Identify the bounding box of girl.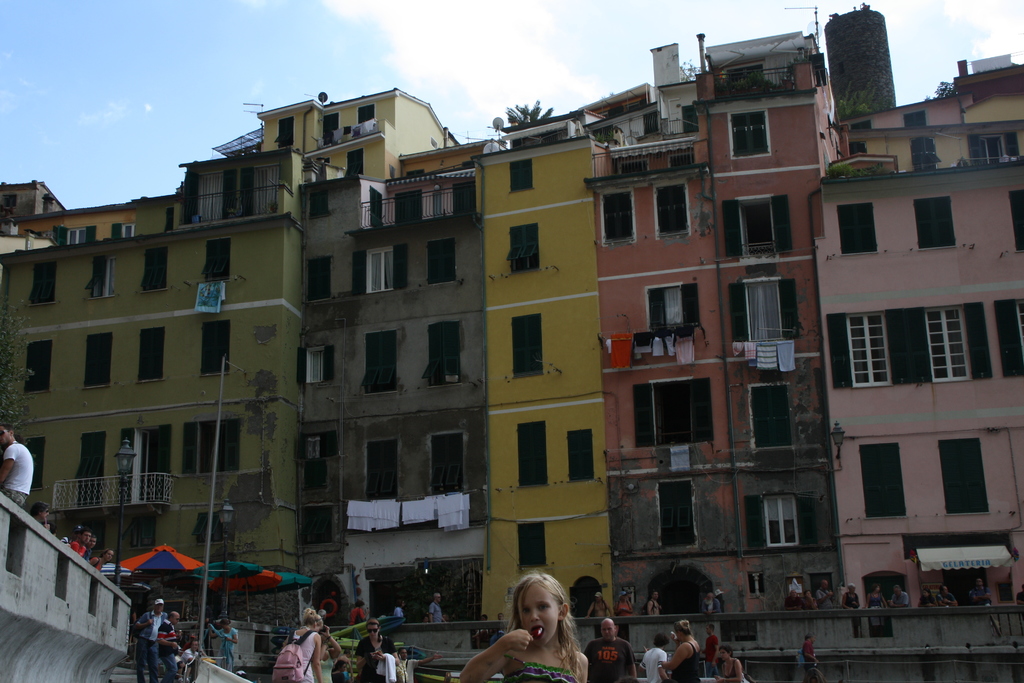
466 571 591 682.
